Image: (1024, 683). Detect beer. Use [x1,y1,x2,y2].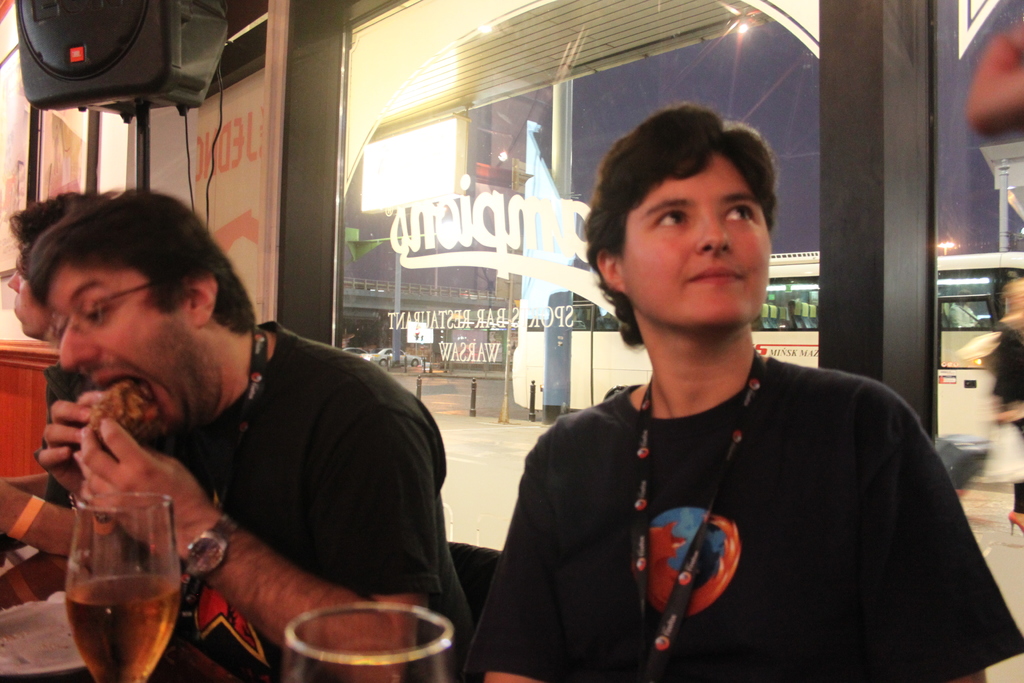
[58,575,177,682].
